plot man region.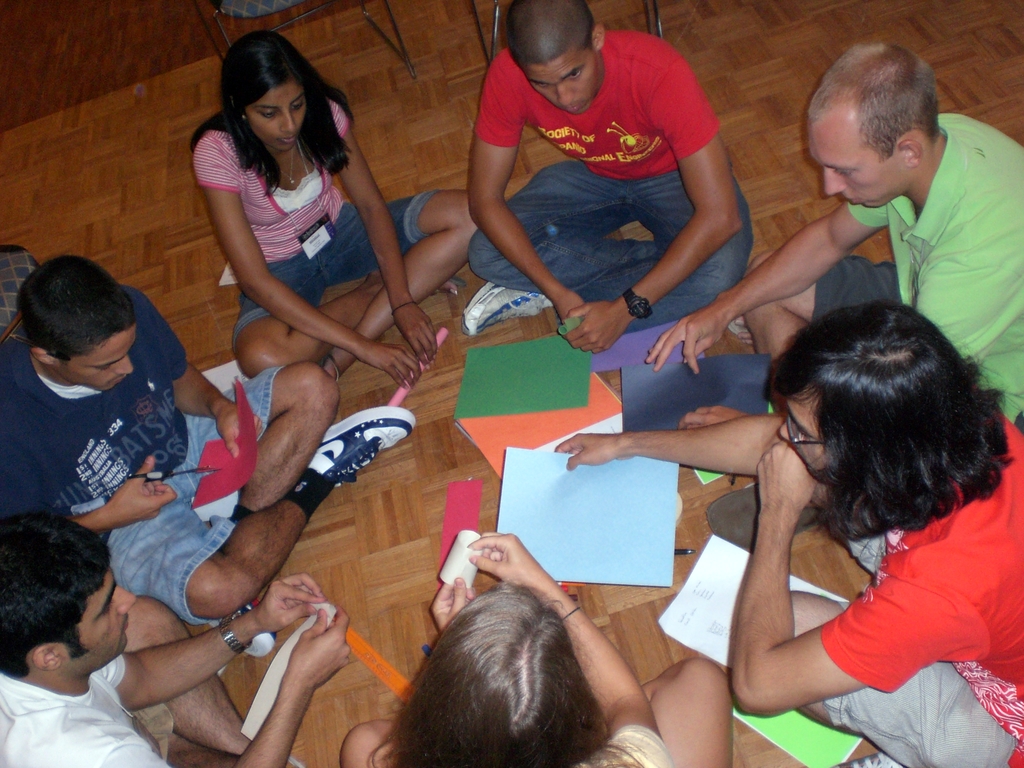
Plotted at bbox(464, 0, 762, 353).
